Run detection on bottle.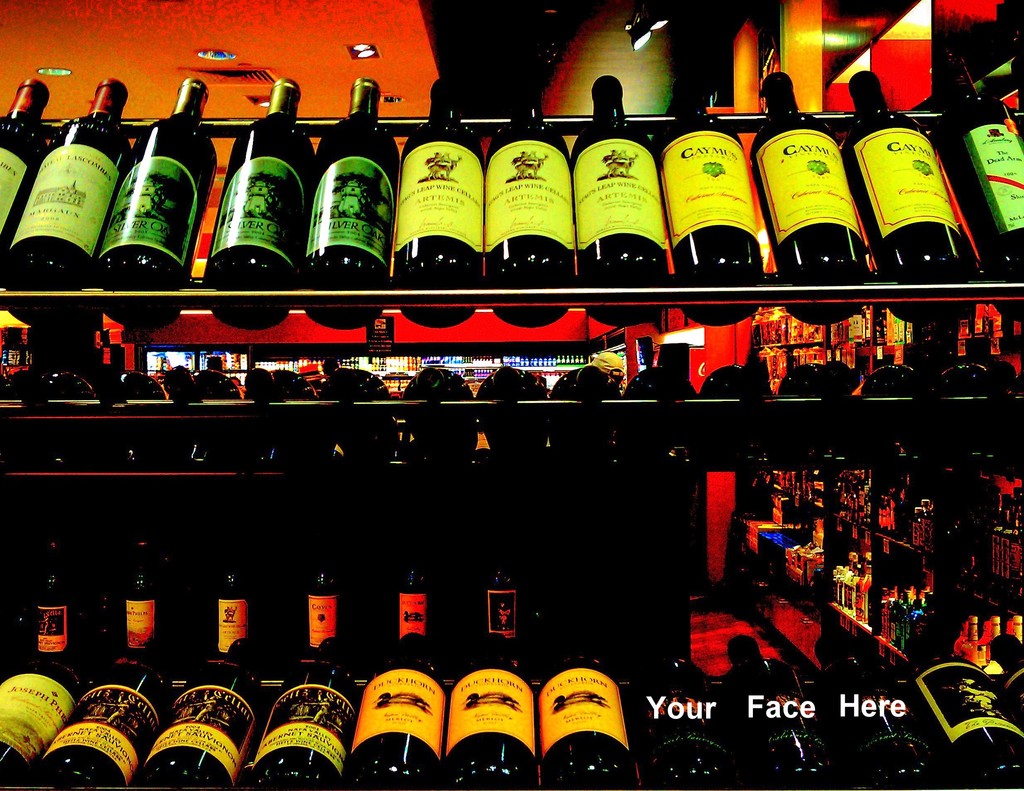
Result: (391,530,442,646).
